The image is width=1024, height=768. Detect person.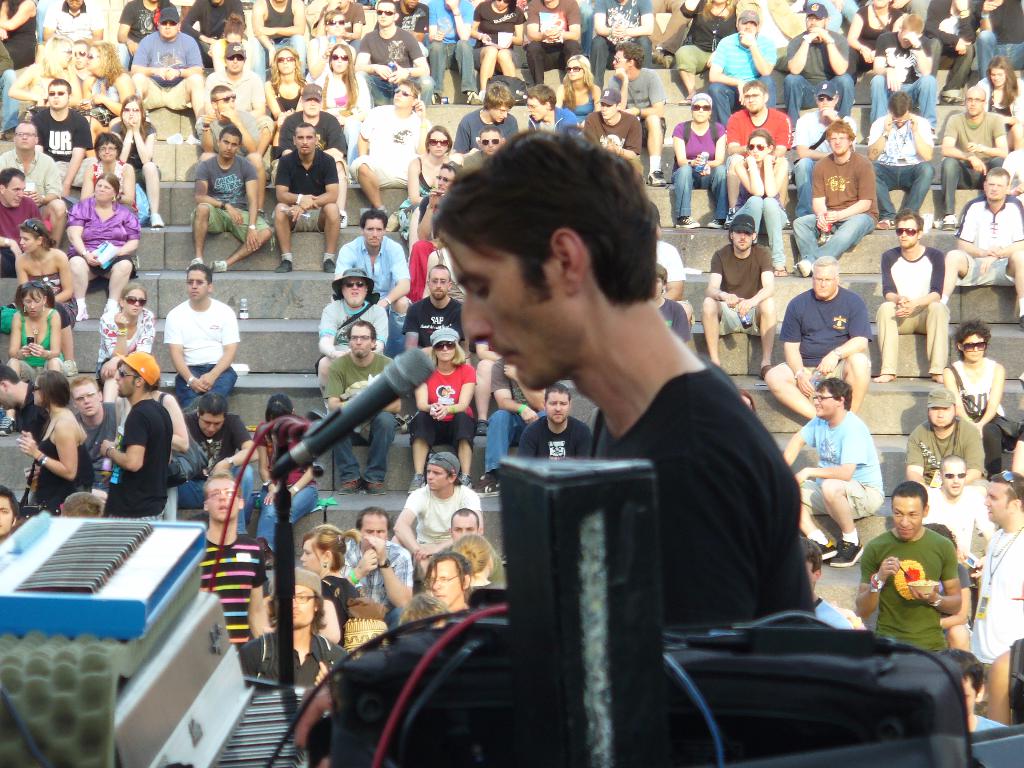
Detection: bbox(412, 558, 468, 636).
